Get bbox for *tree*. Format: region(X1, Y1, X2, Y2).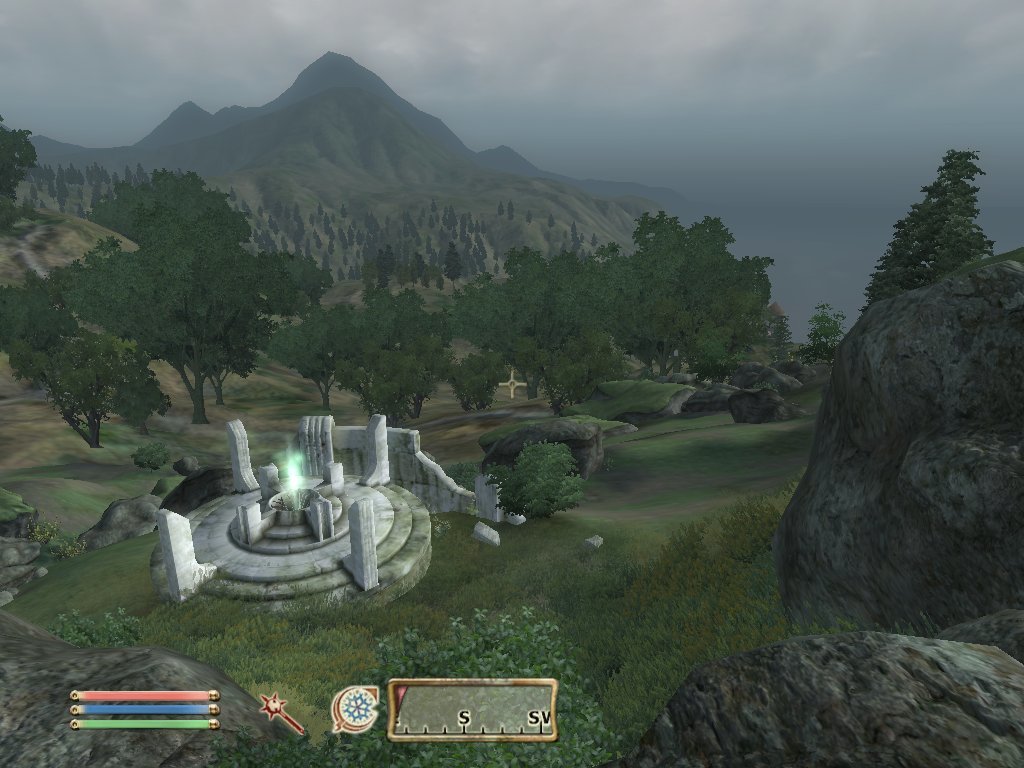
region(47, 148, 296, 456).
